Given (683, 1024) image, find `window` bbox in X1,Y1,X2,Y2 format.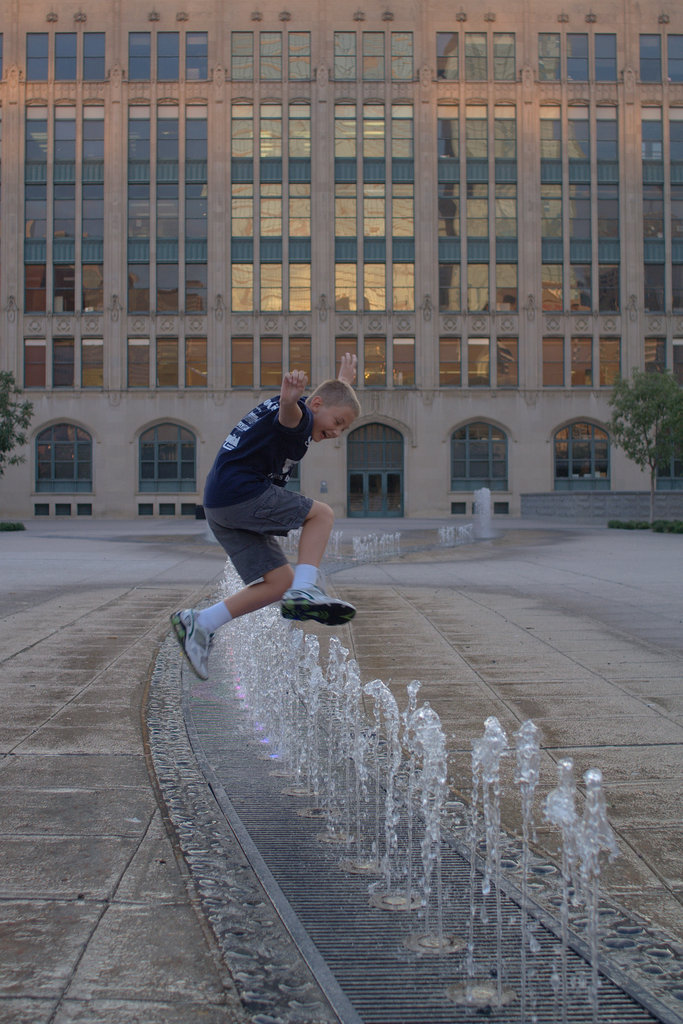
26,409,90,490.
